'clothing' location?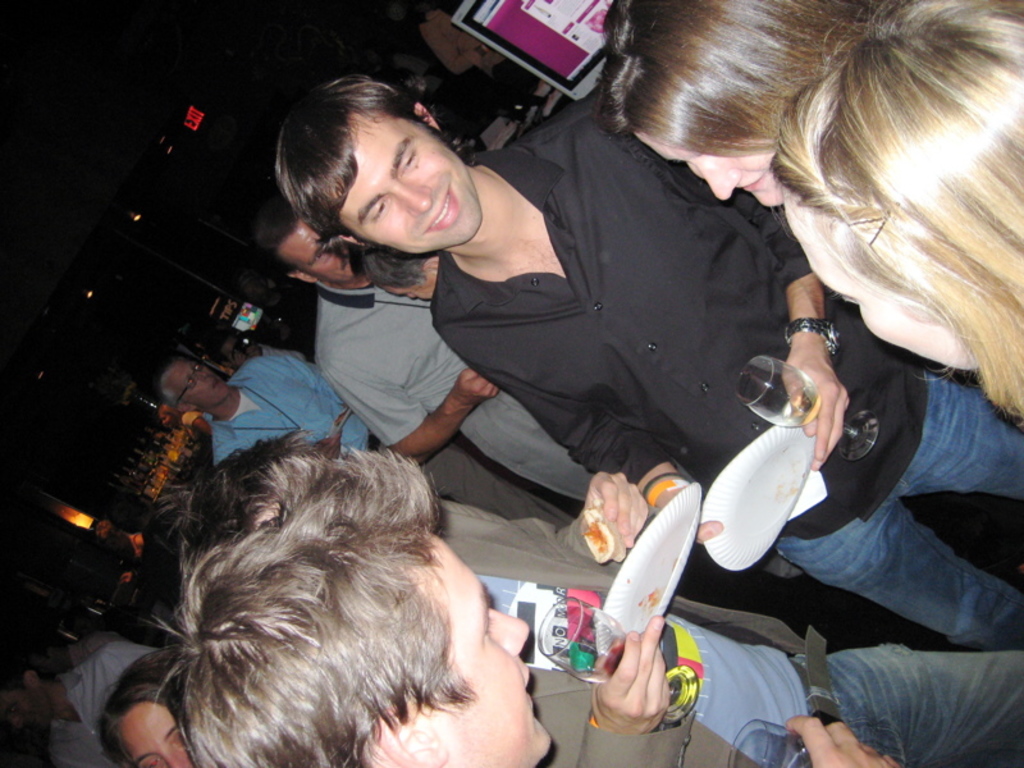
(429,97,1021,648)
